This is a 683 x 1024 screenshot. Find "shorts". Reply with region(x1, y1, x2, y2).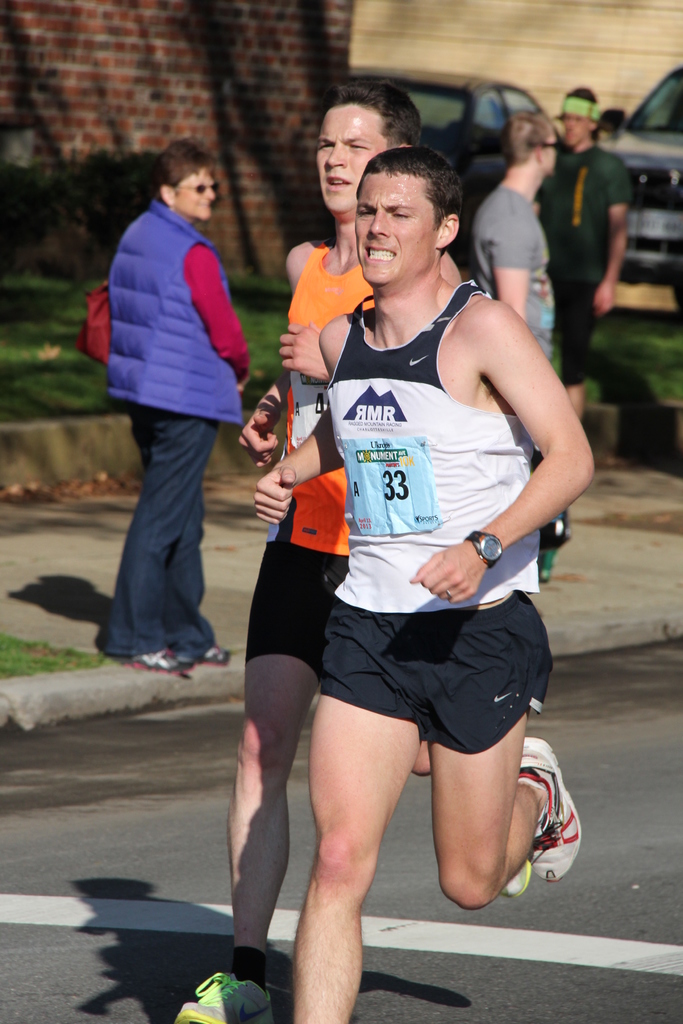
region(243, 540, 353, 685).
